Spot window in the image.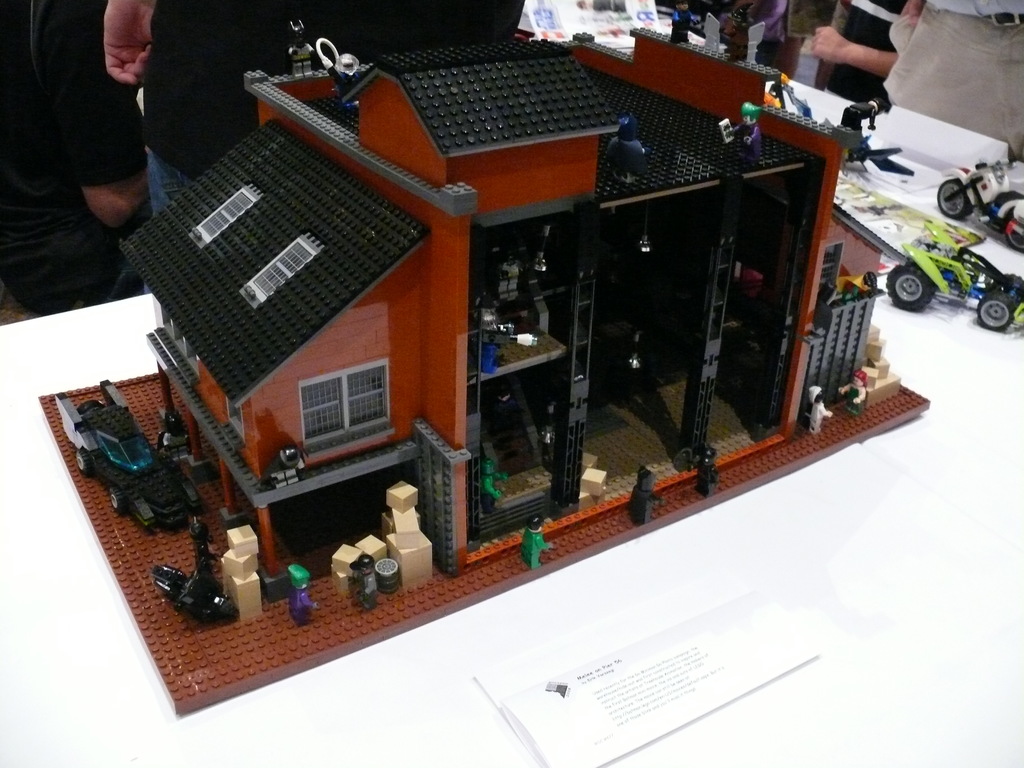
window found at 238 230 323 310.
